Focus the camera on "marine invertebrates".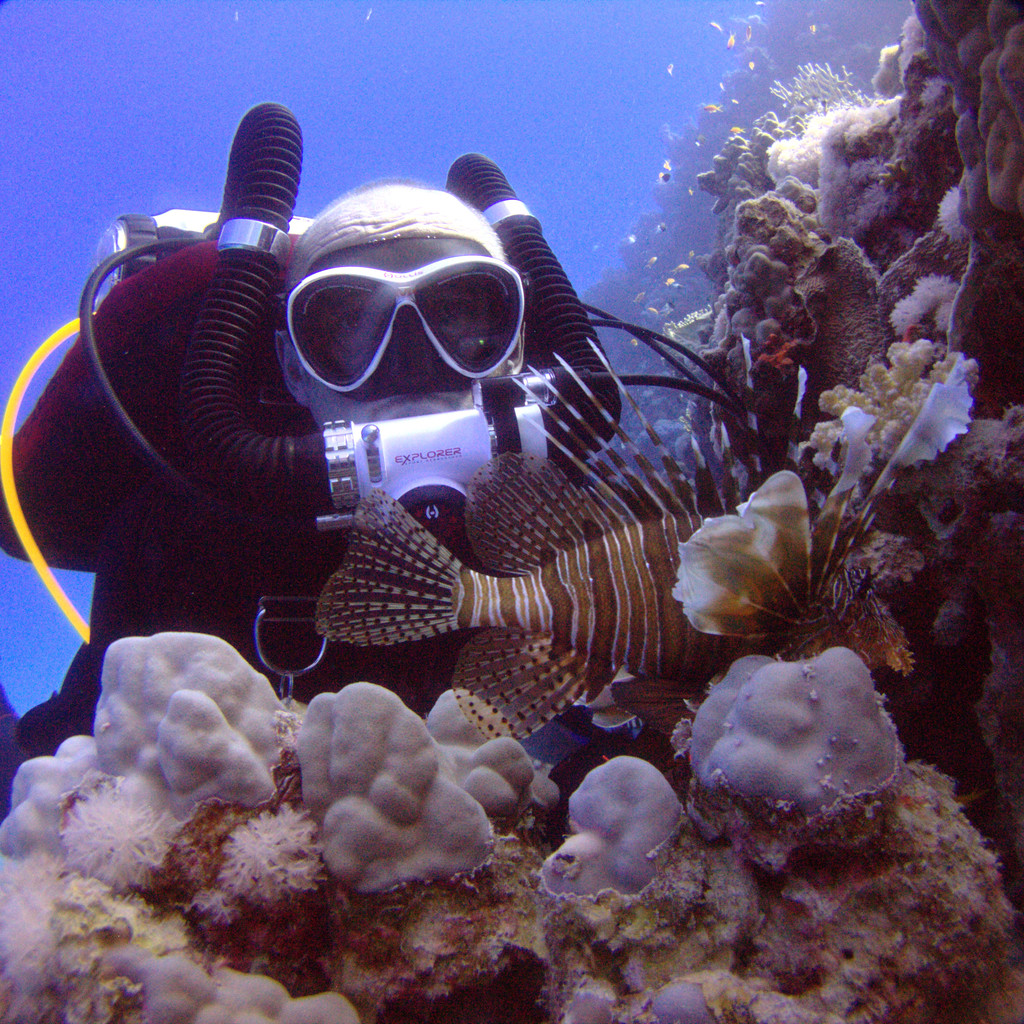
Focus region: [x1=293, y1=333, x2=991, y2=756].
